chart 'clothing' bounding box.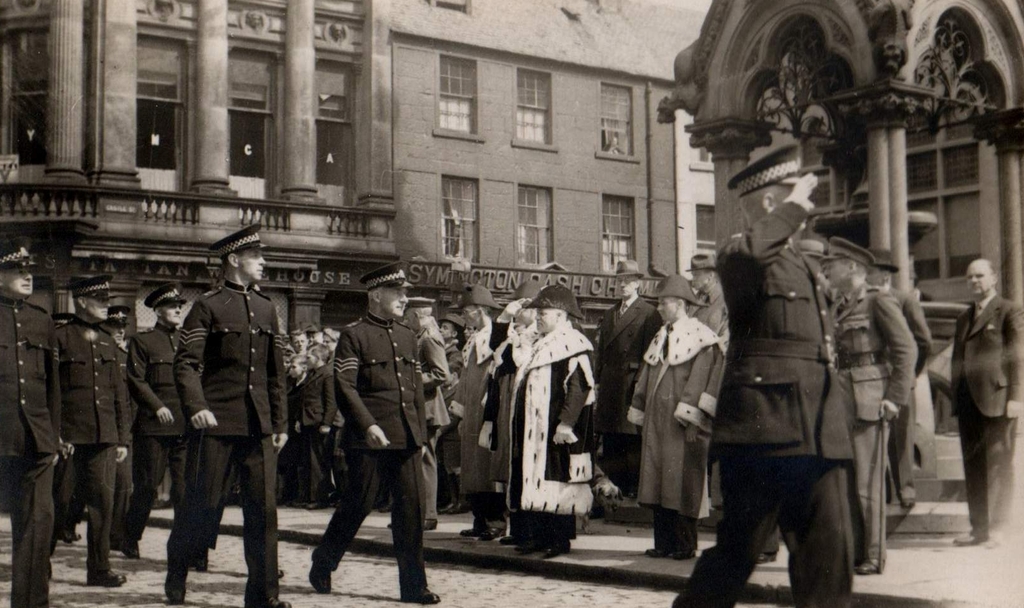
Charted: select_region(621, 320, 714, 522).
